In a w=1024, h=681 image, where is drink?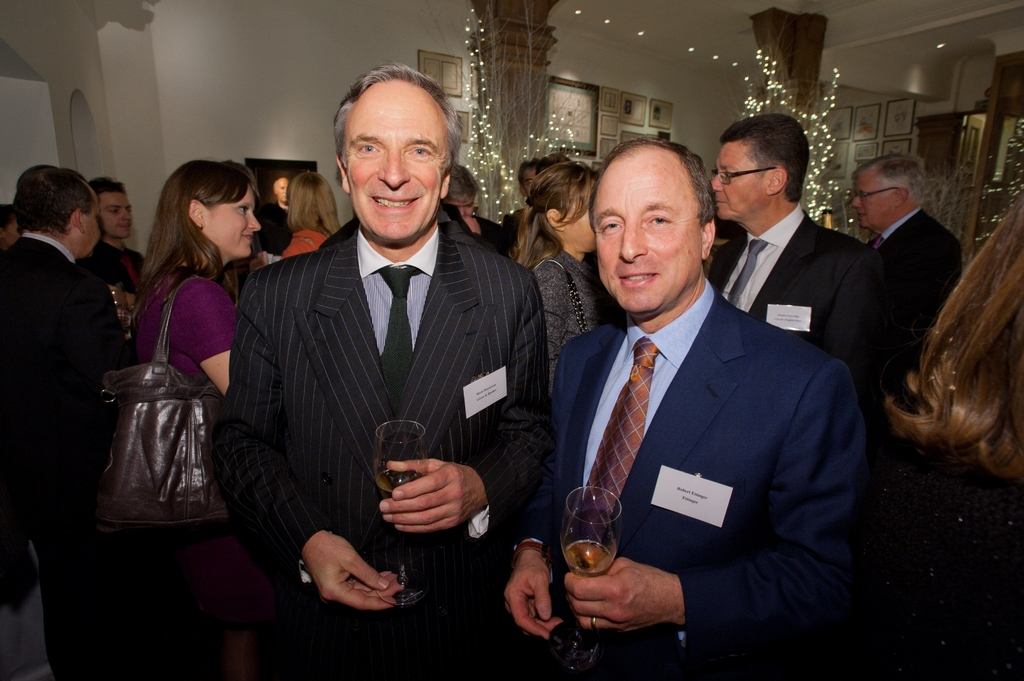
box(374, 419, 425, 598).
